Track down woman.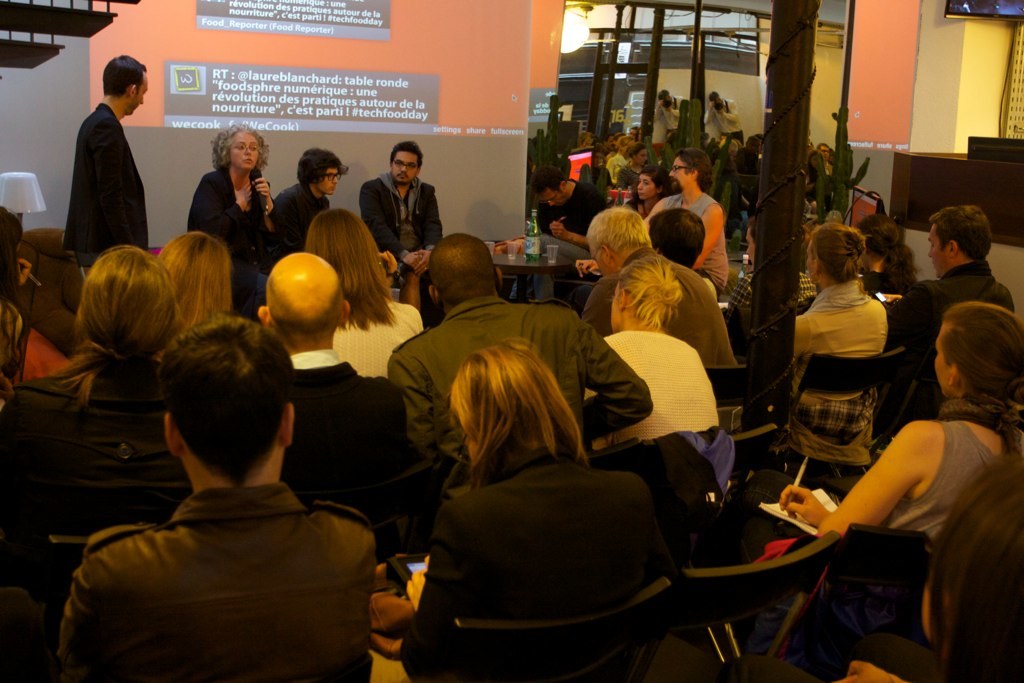
Tracked to locate(578, 257, 728, 459).
